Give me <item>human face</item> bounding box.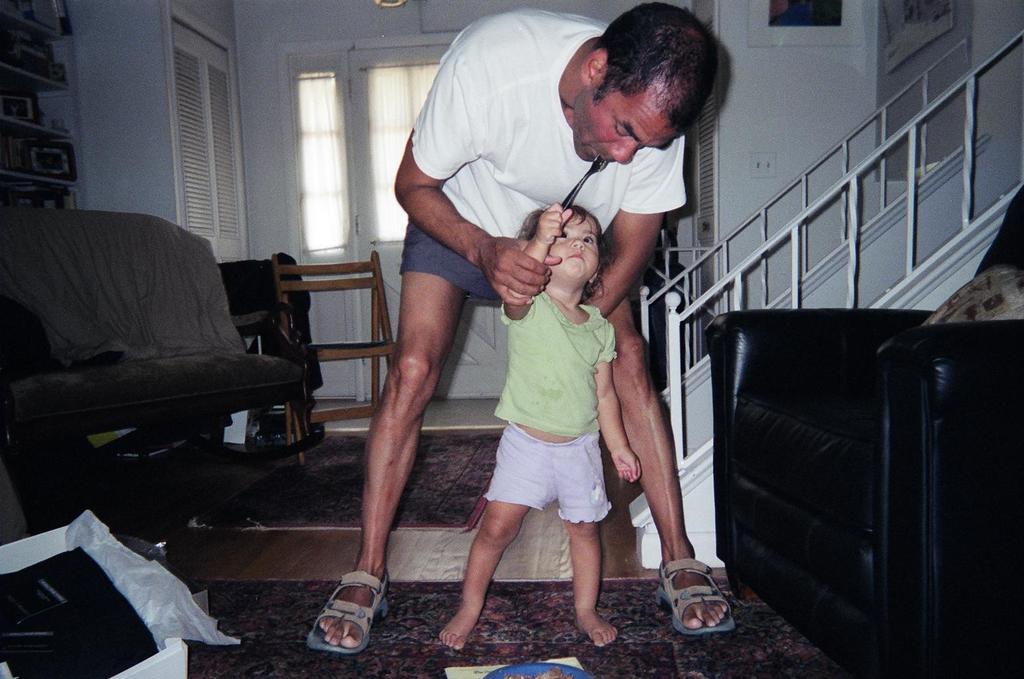
bbox=[576, 86, 659, 165].
